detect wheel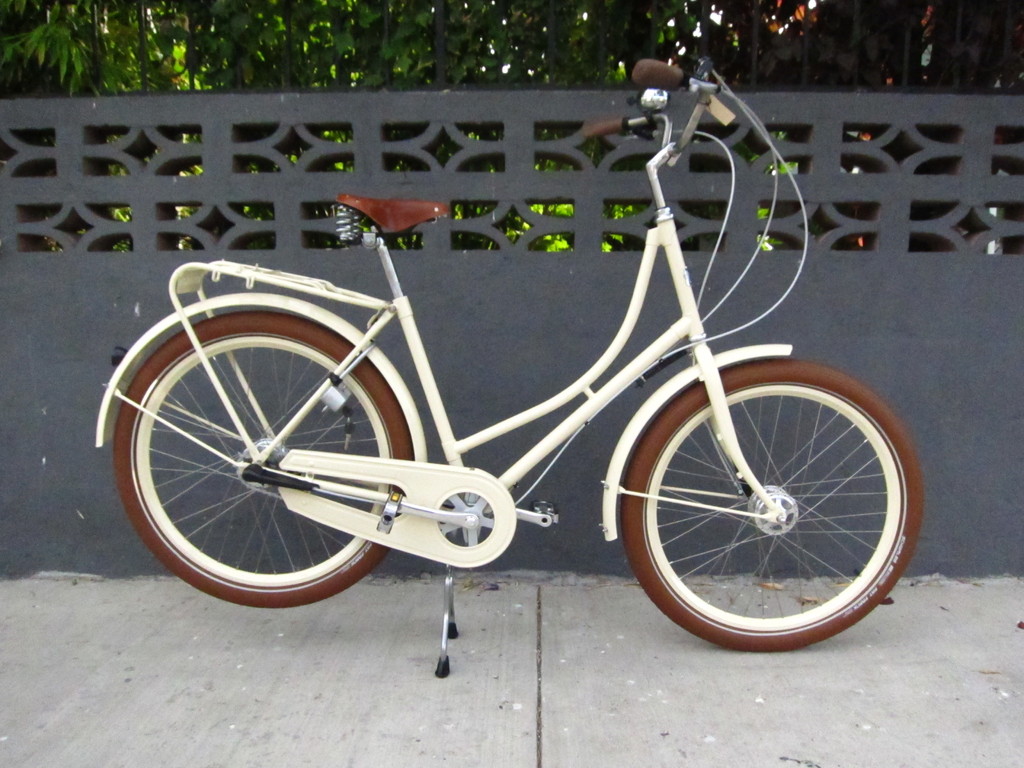
l=617, t=358, r=927, b=651
